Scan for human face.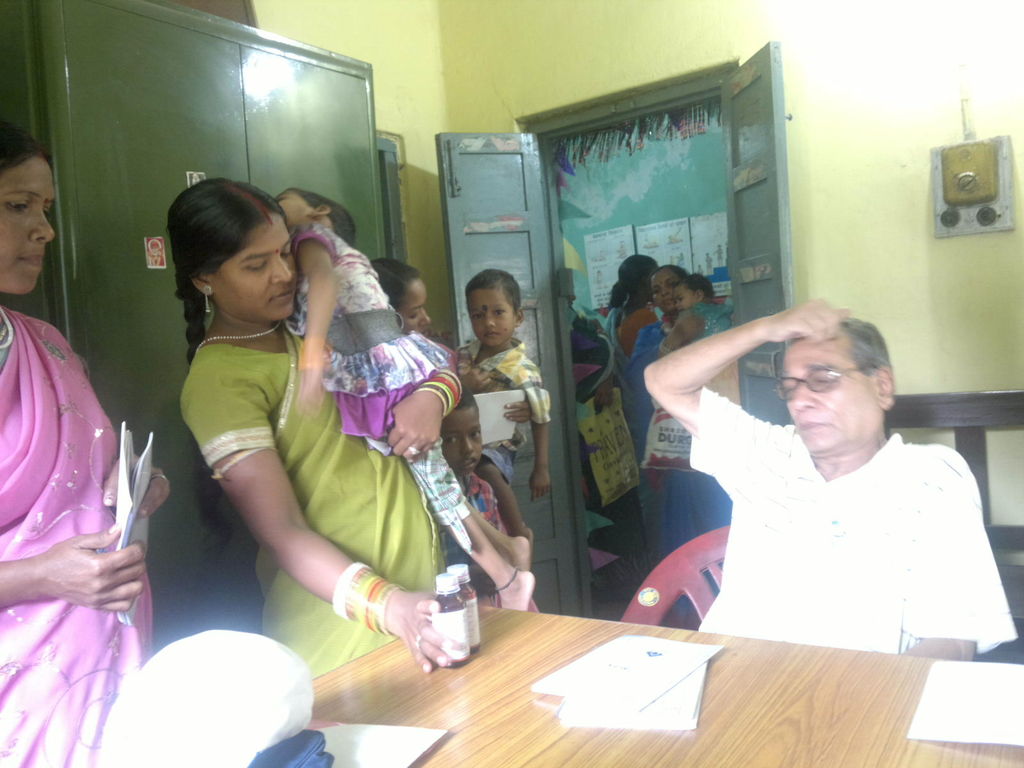
Scan result: 211 209 297 321.
